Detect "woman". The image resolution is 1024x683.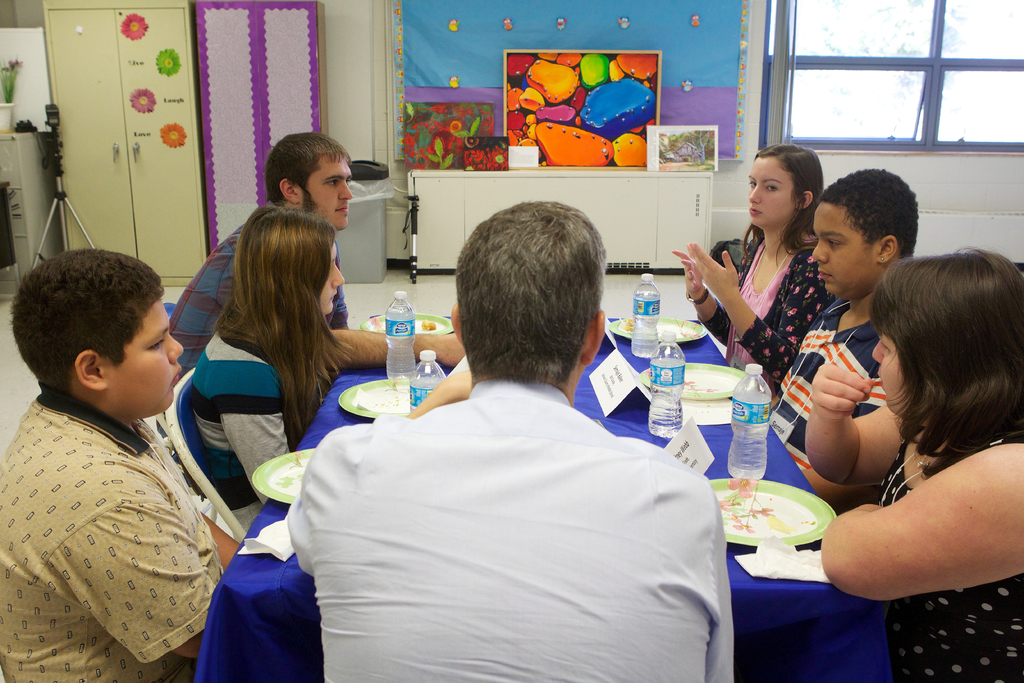
(796,248,1023,682).
